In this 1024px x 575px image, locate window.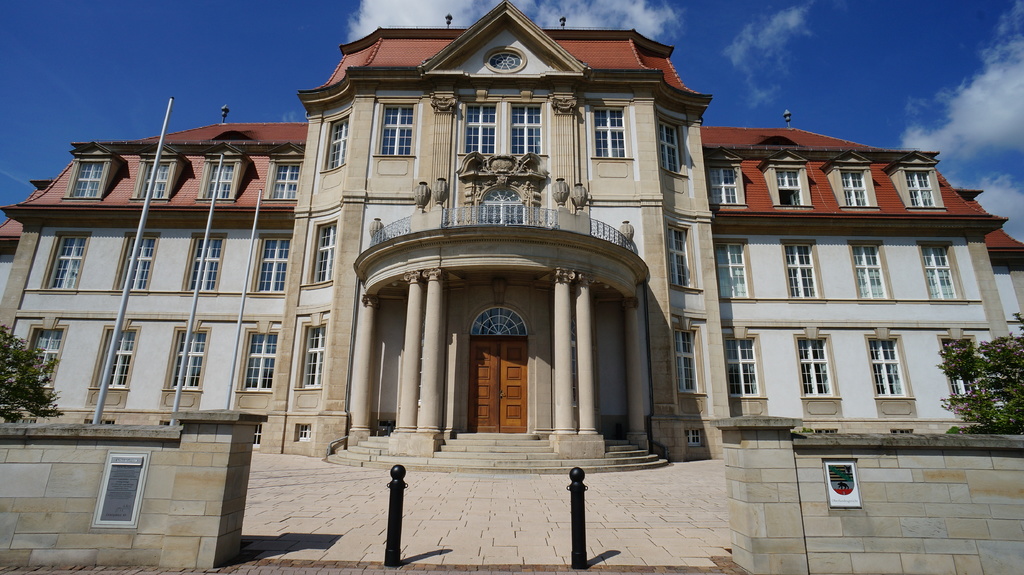
Bounding box: rect(255, 235, 294, 290).
